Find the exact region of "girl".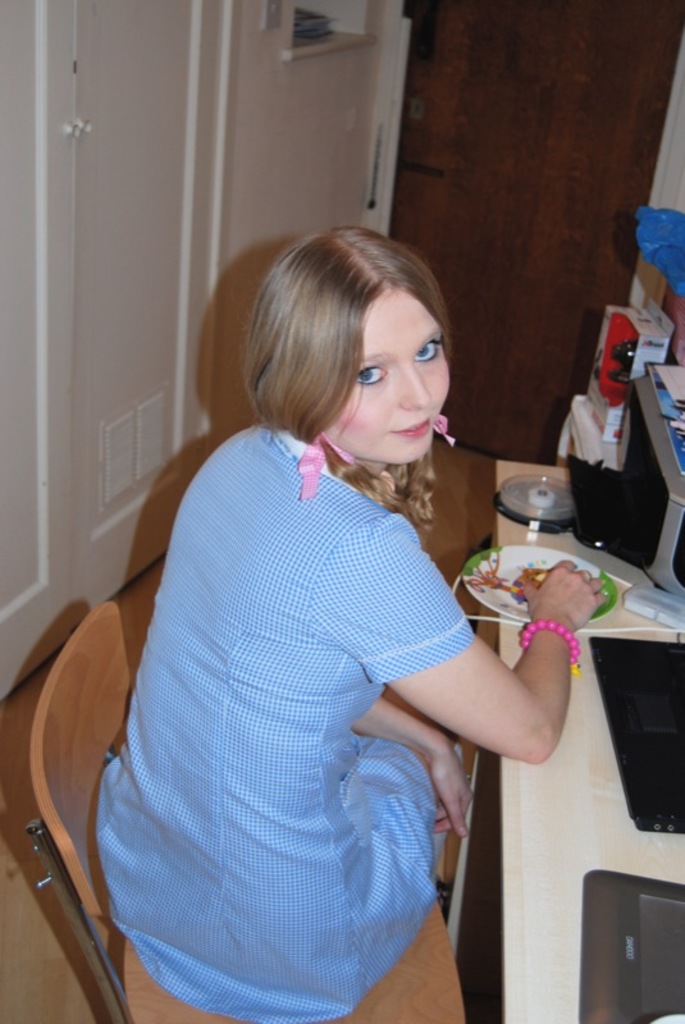
Exact region: [97, 225, 609, 1023].
